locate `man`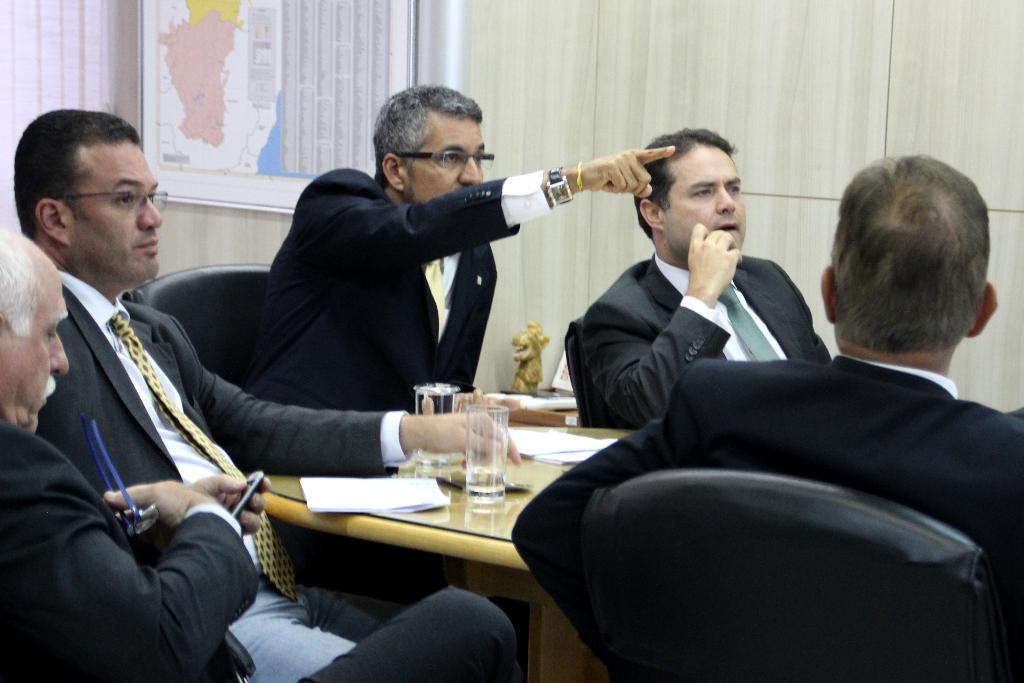
Rect(244, 76, 672, 414)
